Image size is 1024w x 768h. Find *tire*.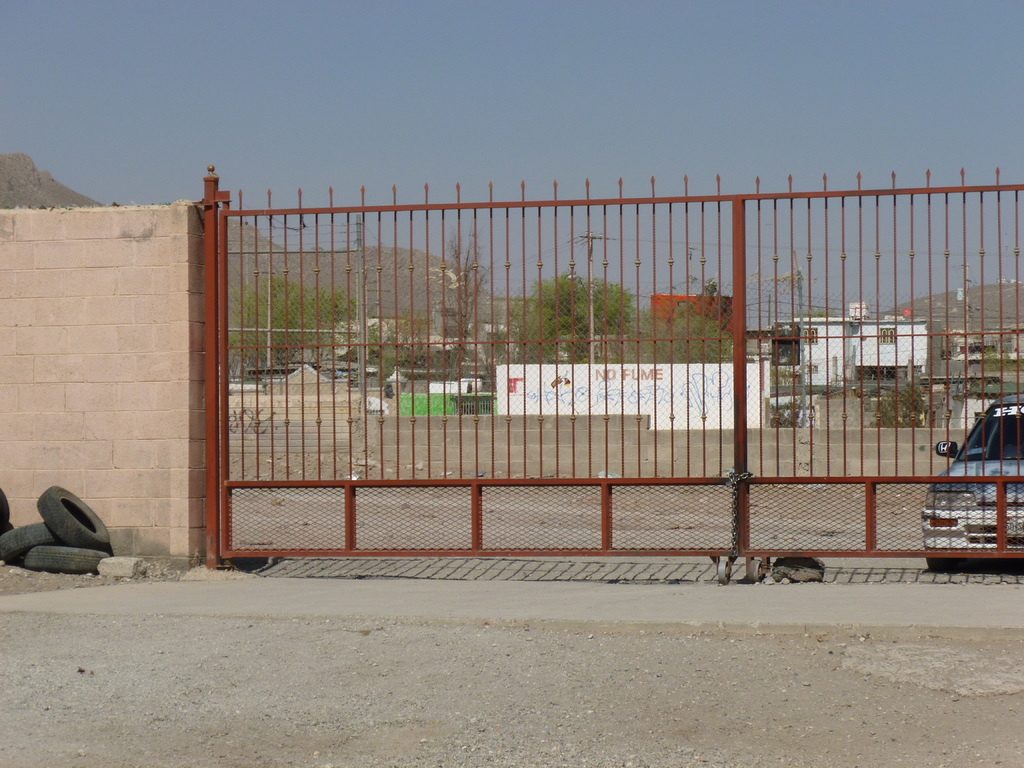
l=29, t=545, r=113, b=575.
